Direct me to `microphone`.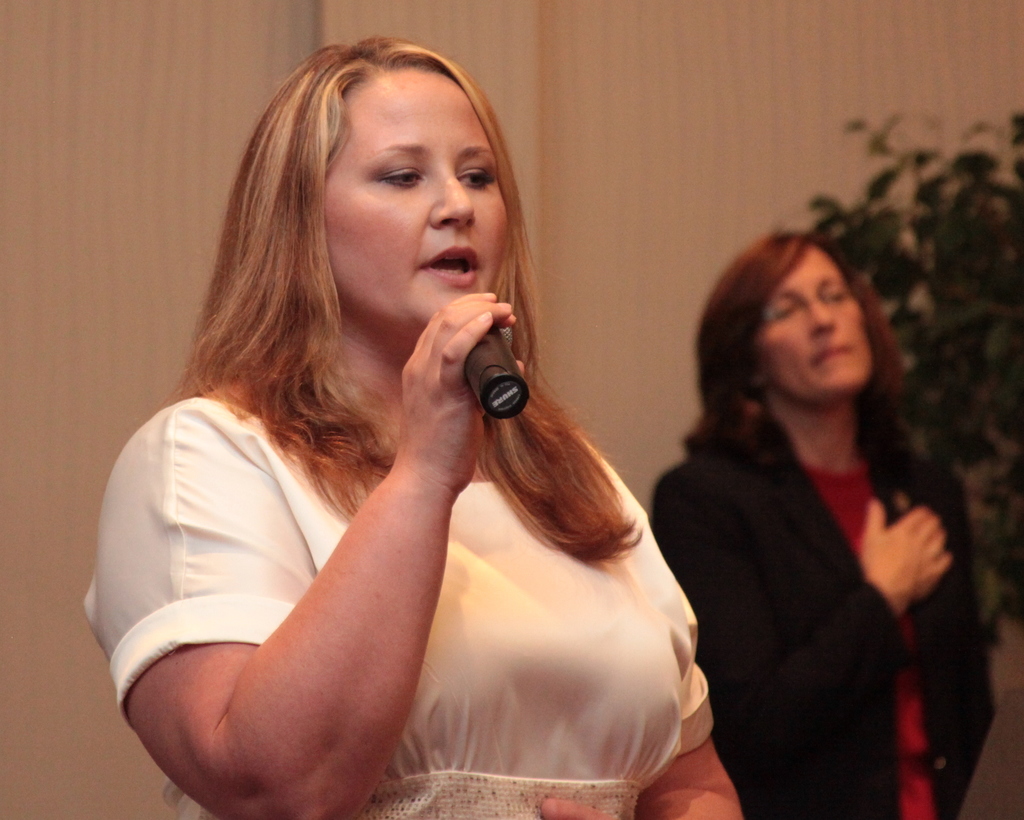
Direction: {"left": 466, "top": 326, "right": 531, "bottom": 419}.
